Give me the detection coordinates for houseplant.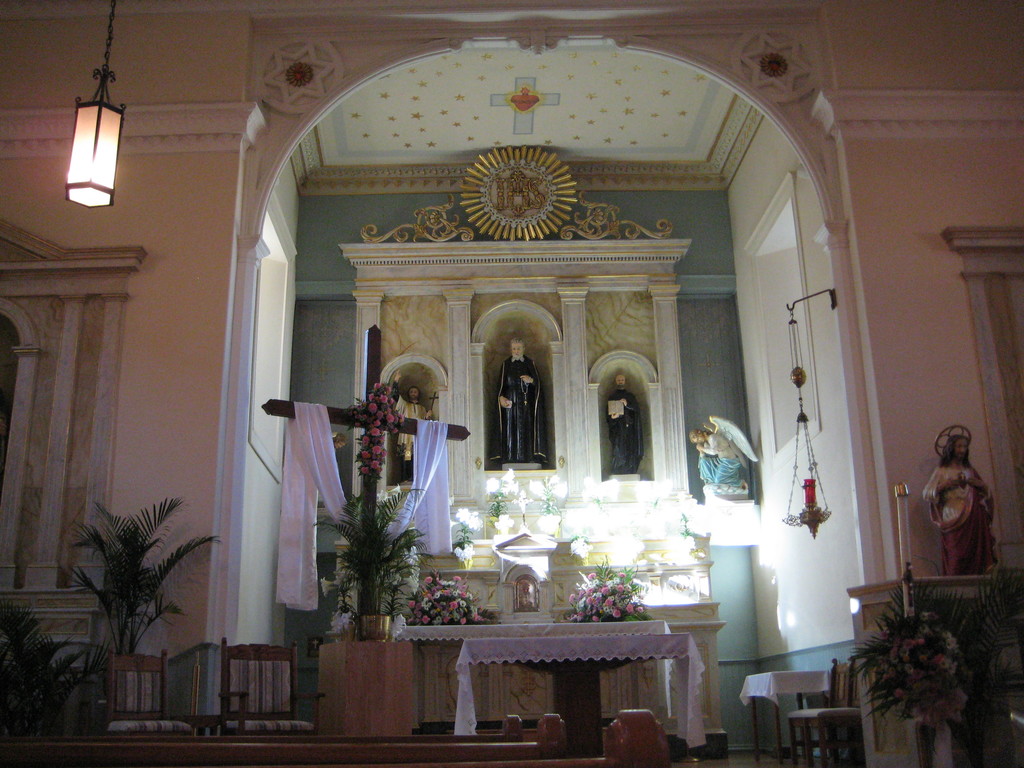
843:563:1023:767.
